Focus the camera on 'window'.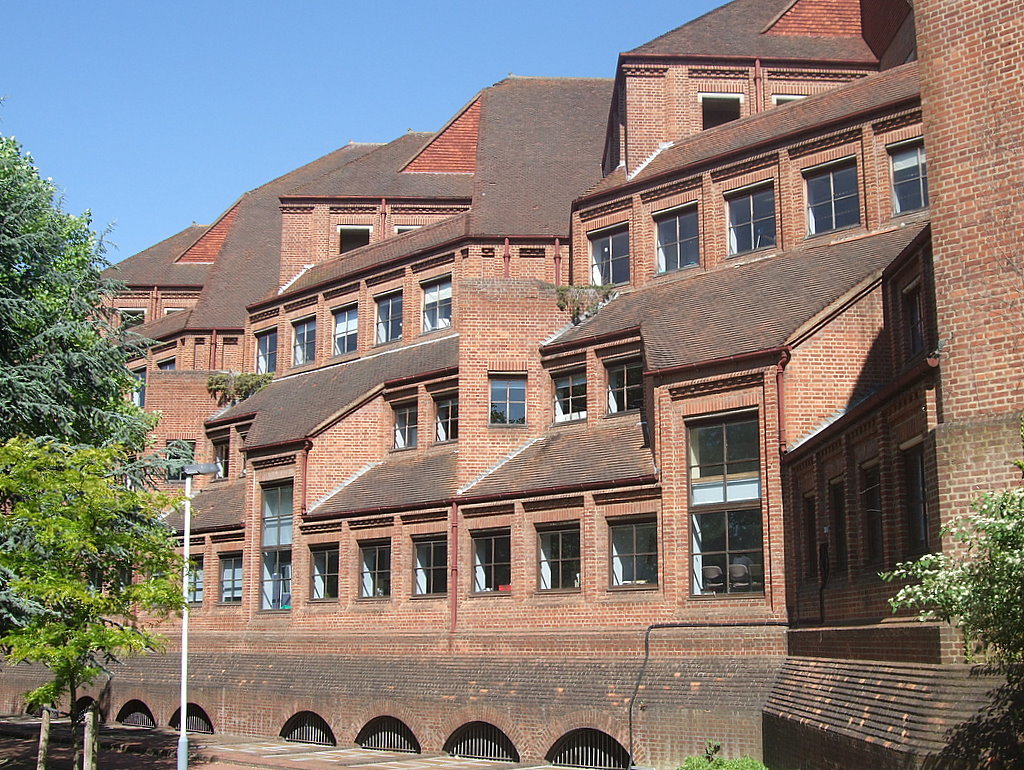
Focus region: bbox=[163, 437, 204, 486].
